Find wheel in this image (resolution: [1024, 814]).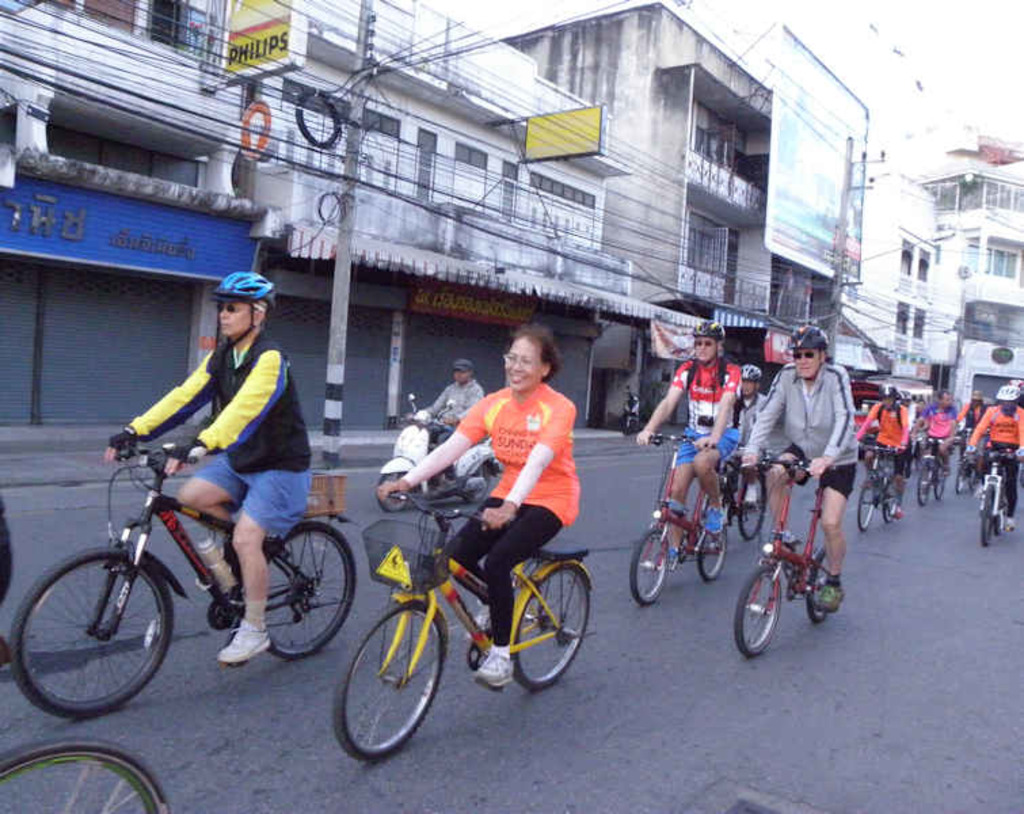
region(886, 482, 897, 525).
